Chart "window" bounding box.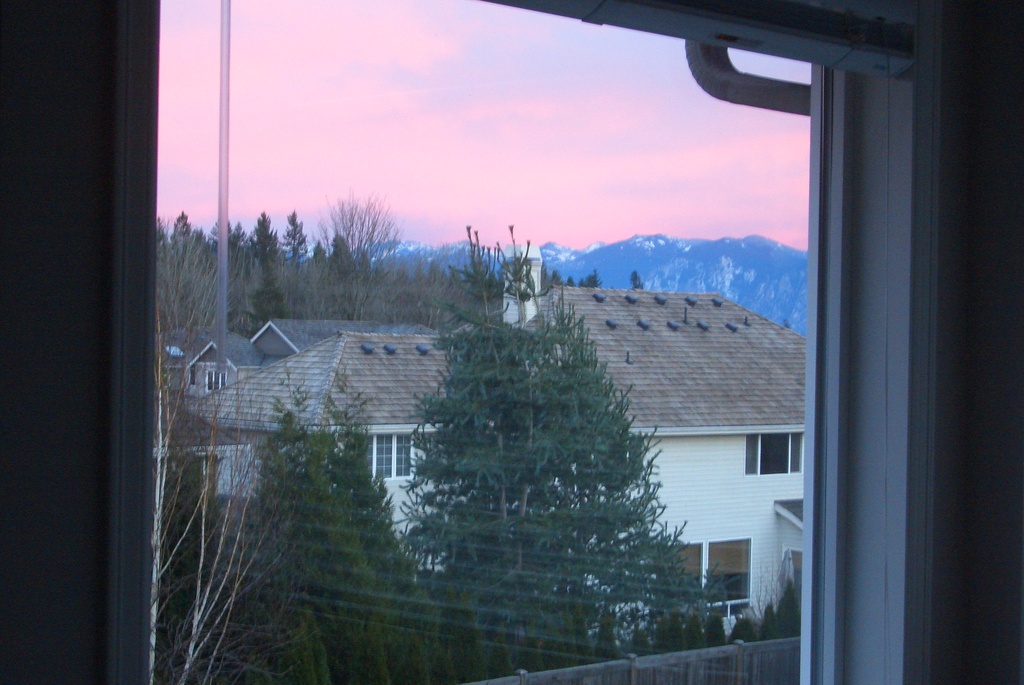
Charted: 204/369/228/391.
